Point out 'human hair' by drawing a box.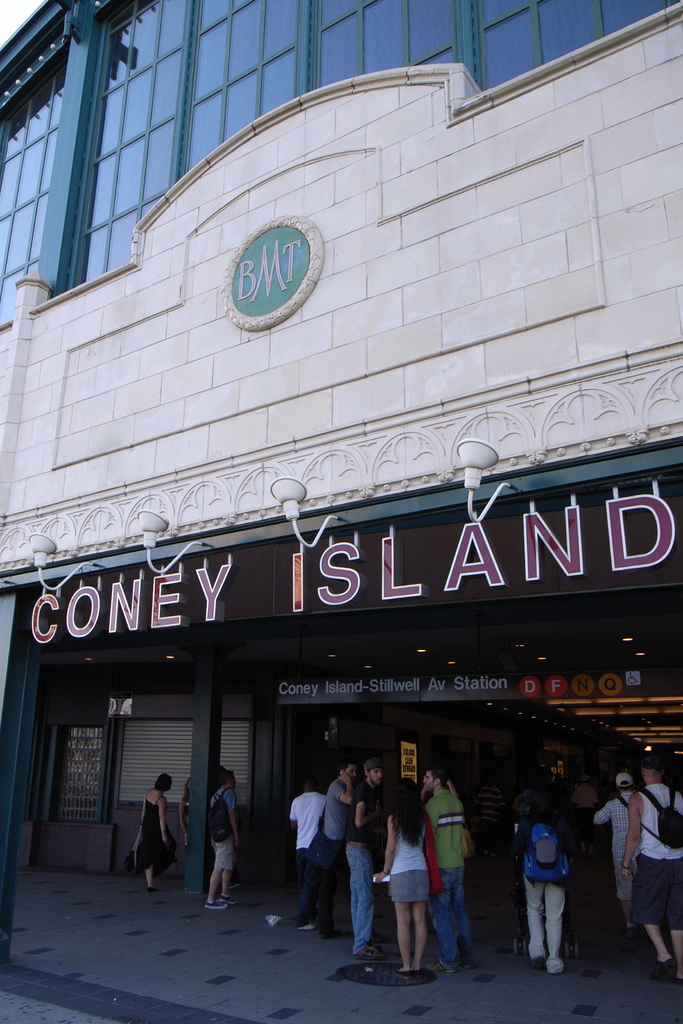
(618, 781, 636, 790).
